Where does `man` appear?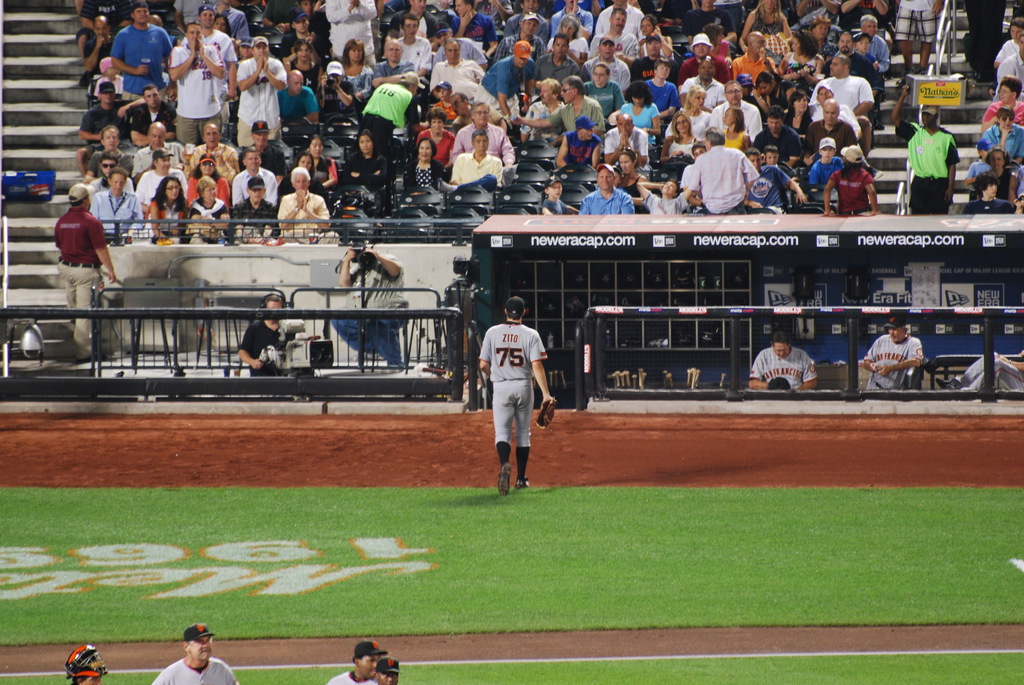
Appears at left=896, top=0, right=943, bottom=76.
